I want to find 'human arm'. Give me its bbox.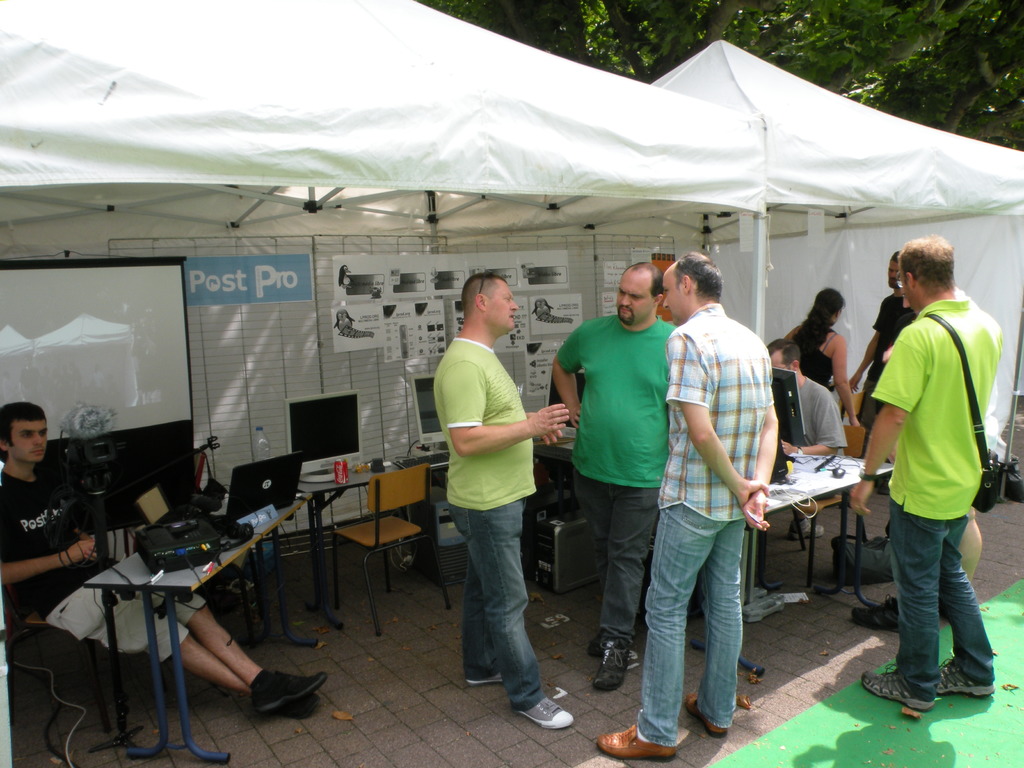
region(853, 312, 938, 514).
